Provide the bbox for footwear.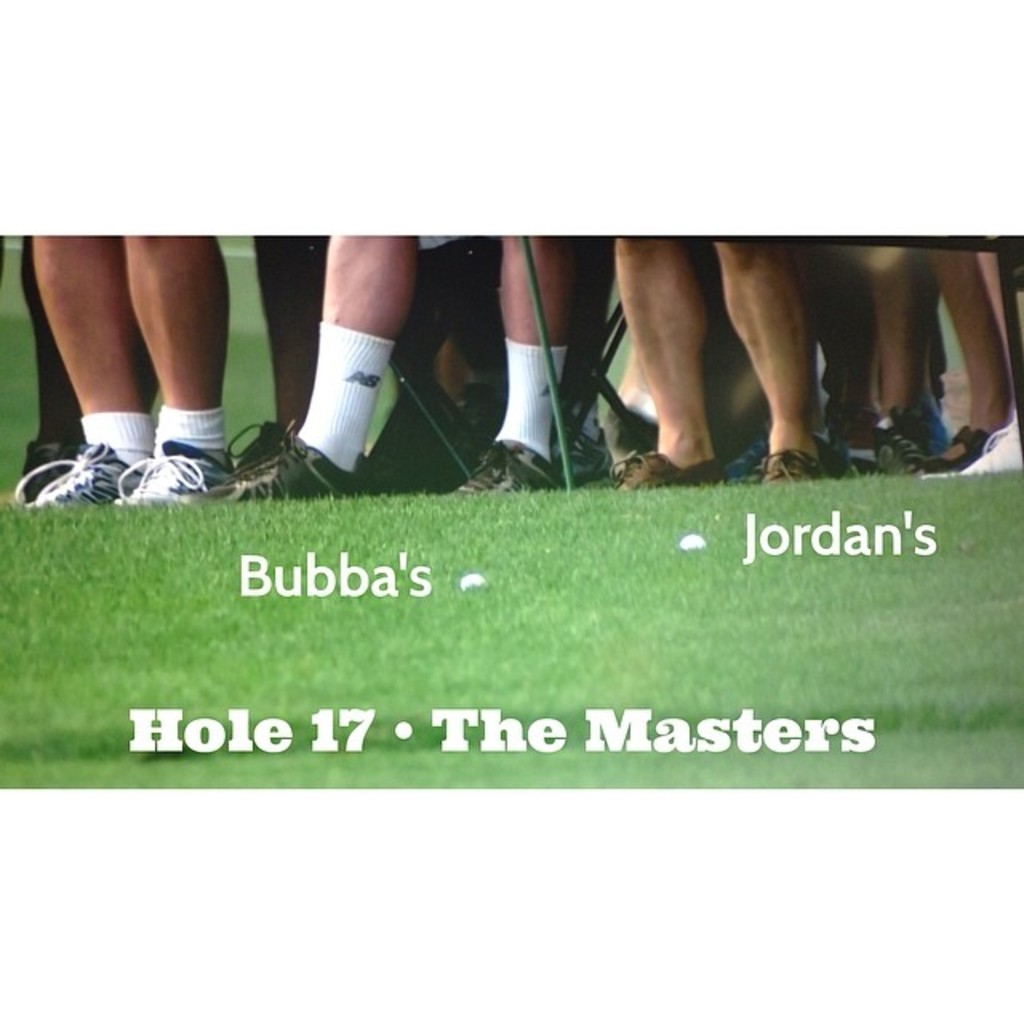
[left=234, top=419, right=291, bottom=467].
